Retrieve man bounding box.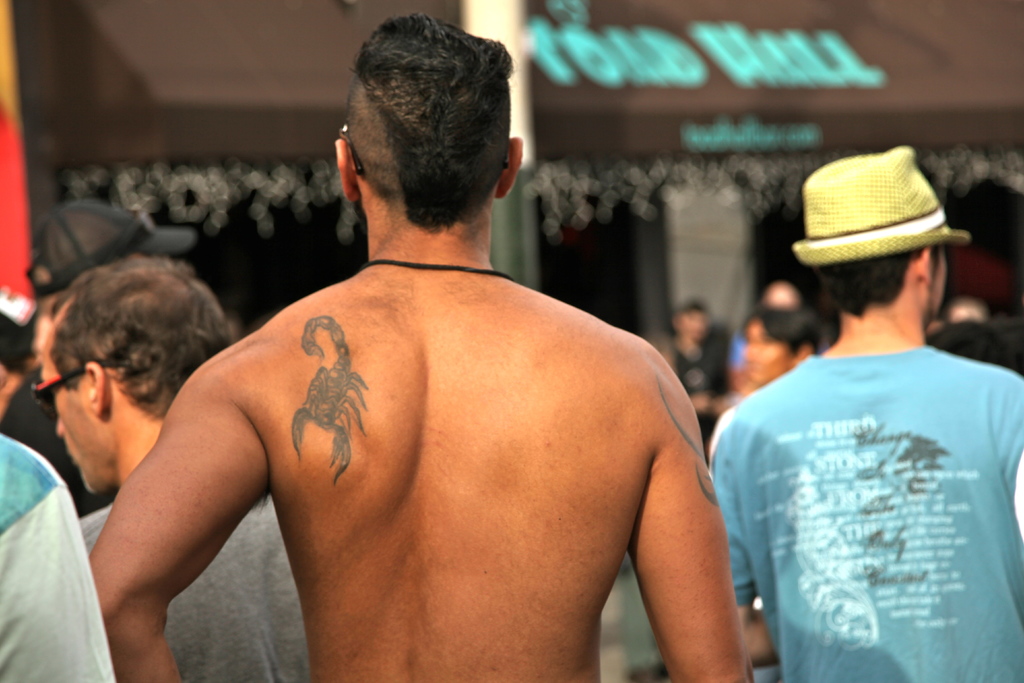
Bounding box: x1=709, y1=302, x2=819, y2=463.
